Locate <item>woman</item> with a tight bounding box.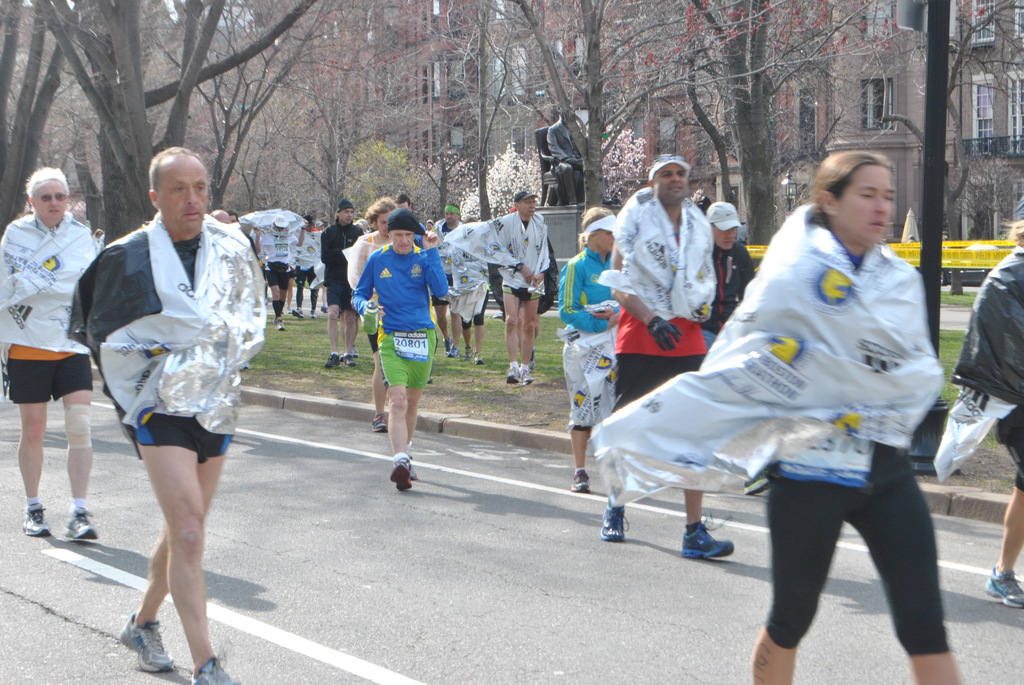
(left=426, top=216, right=430, bottom=230).
